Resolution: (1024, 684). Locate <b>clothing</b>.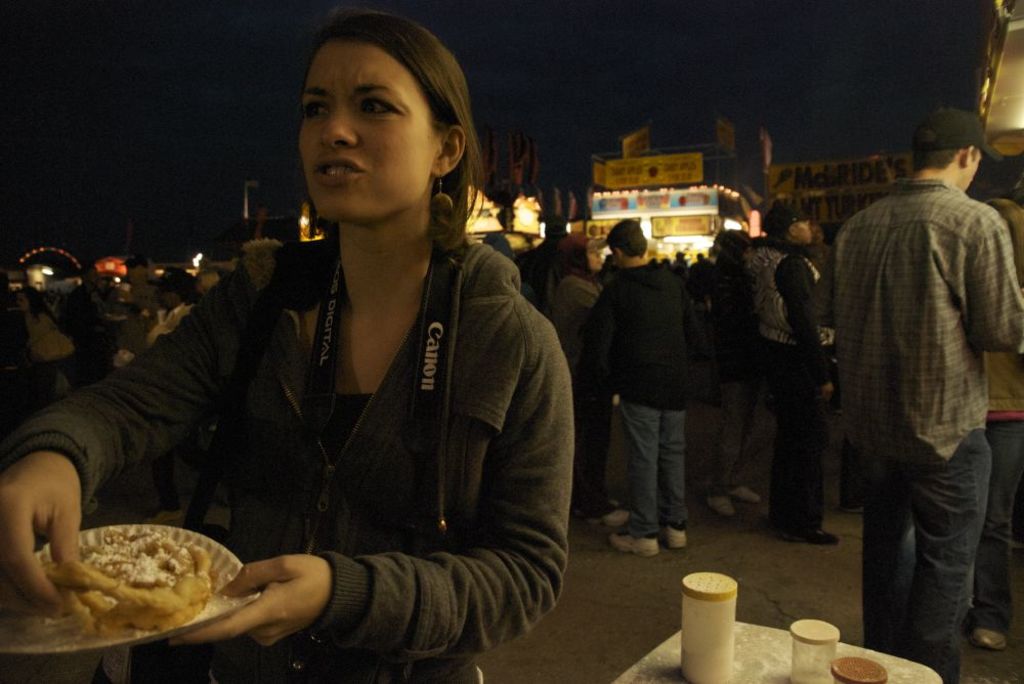
BBox(30, 304, 55, 397).
